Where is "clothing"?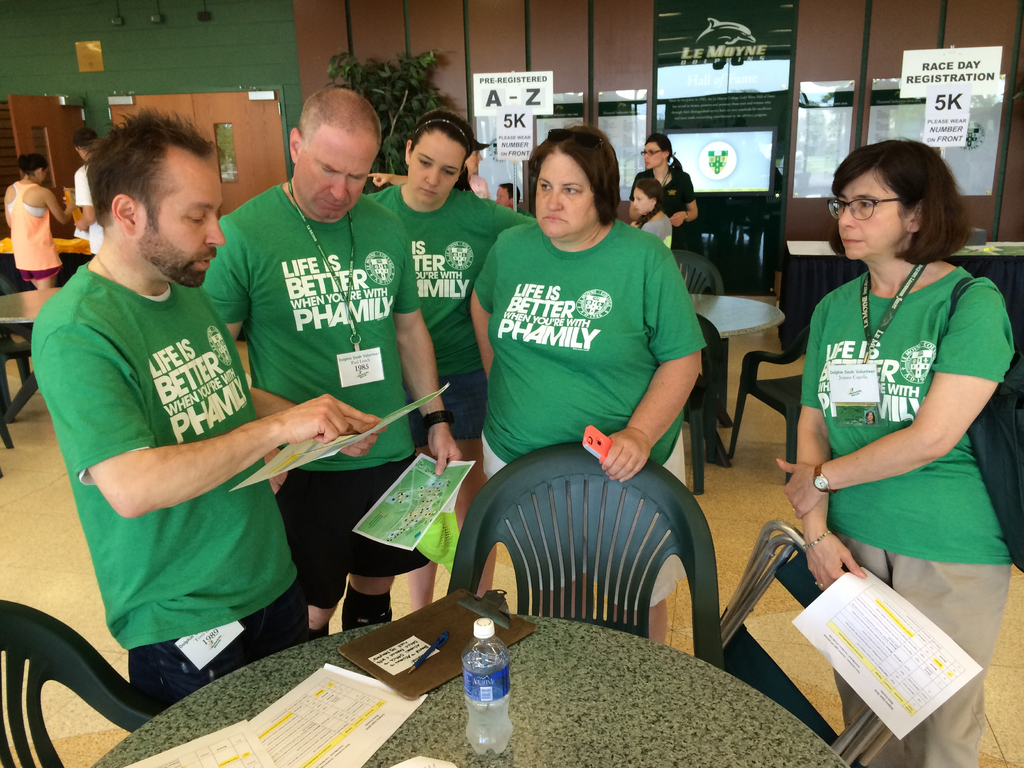
x1=202 y1=186 x2=415 y2=615.
